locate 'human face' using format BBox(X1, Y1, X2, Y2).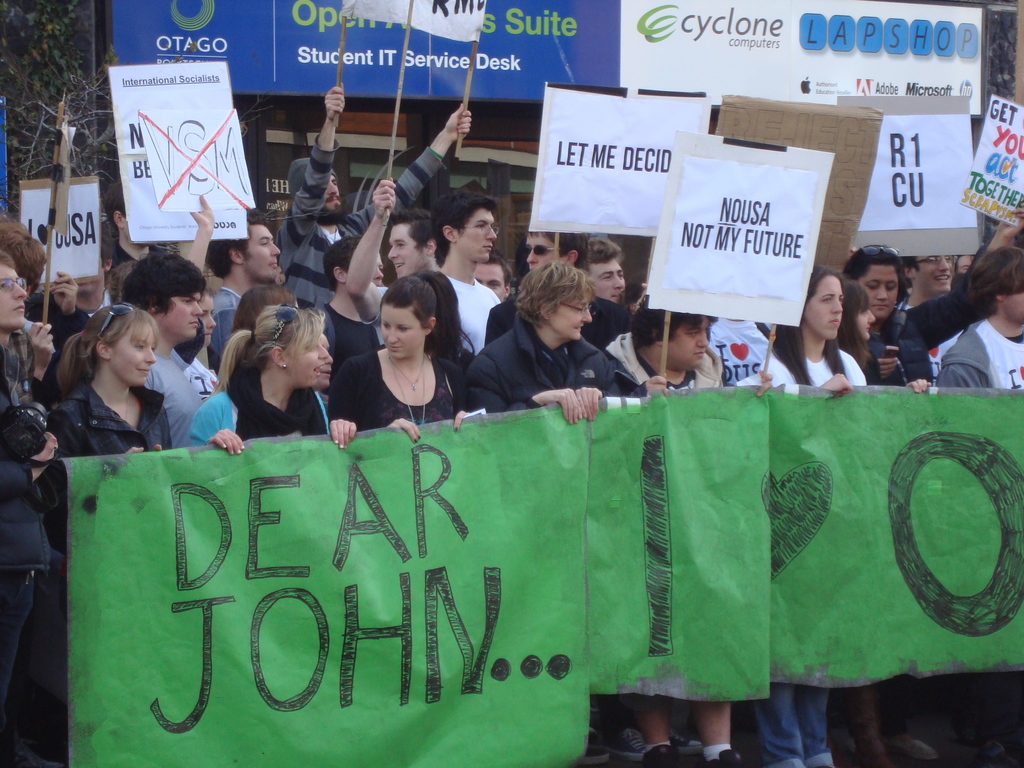
BBox(463, 209, 493, 259).
